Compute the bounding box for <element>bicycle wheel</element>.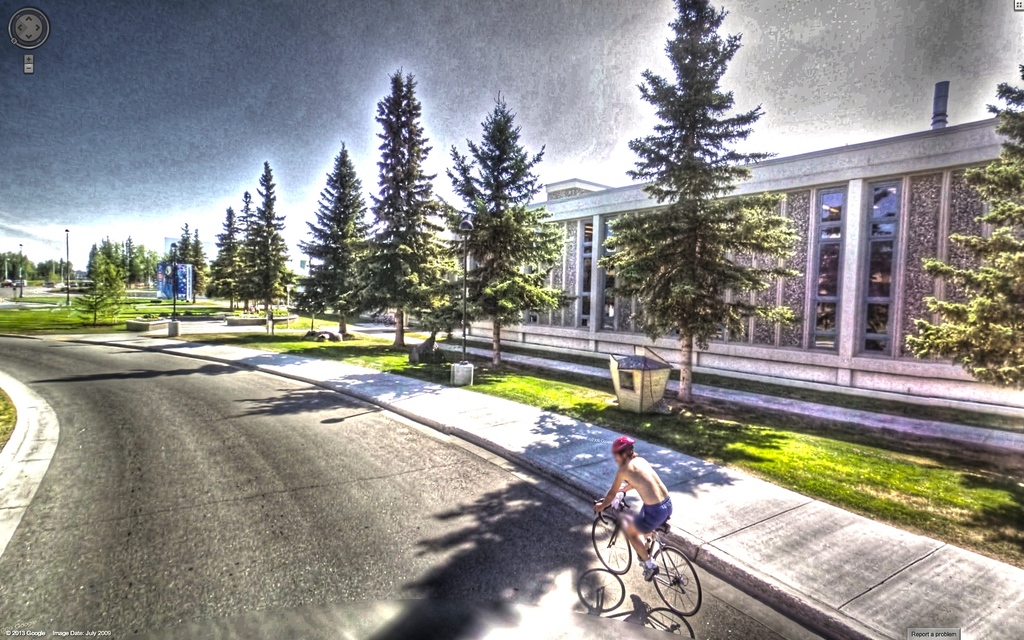
[x1=657, y1=541, x2=698, y2=626].
